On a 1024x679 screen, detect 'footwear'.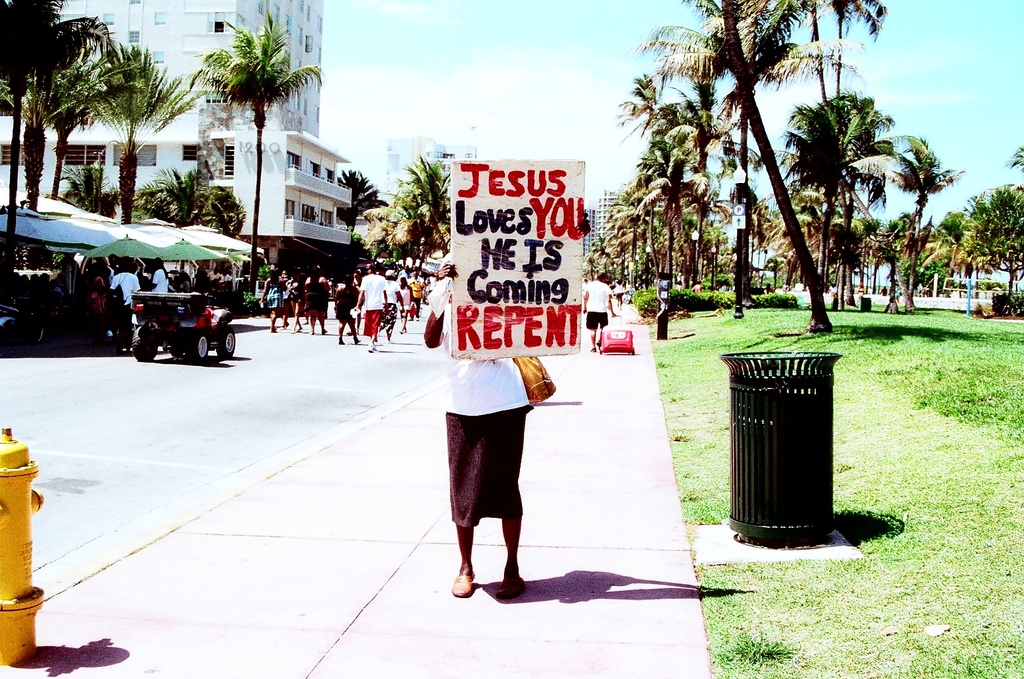
rect(497, 576, 529, 599).
